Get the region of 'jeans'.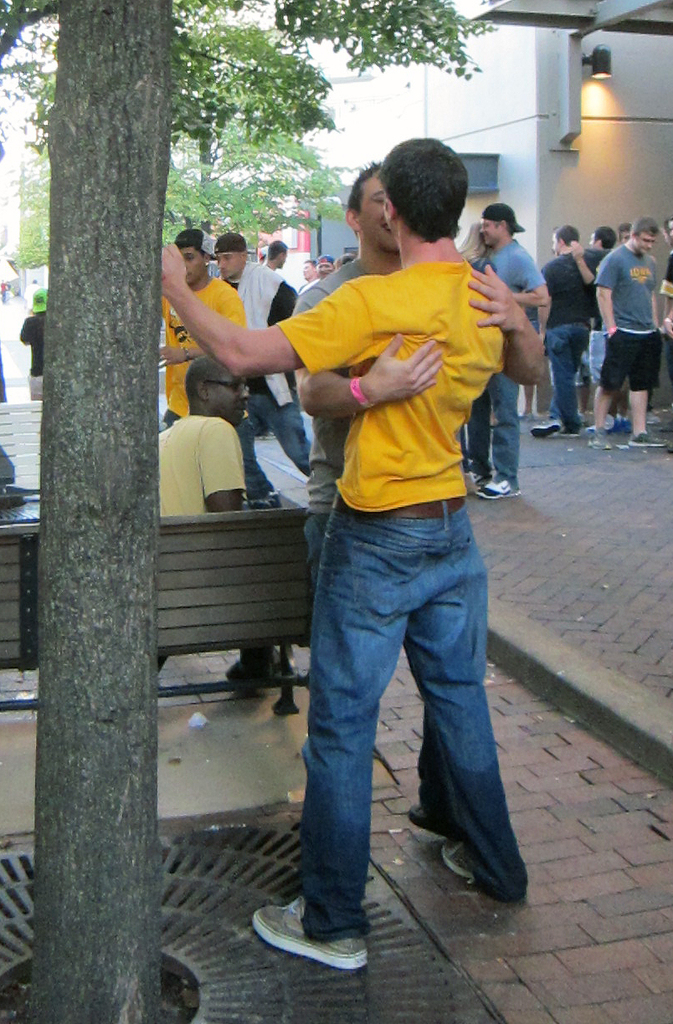
Rect(547, 329, 588, 431).
